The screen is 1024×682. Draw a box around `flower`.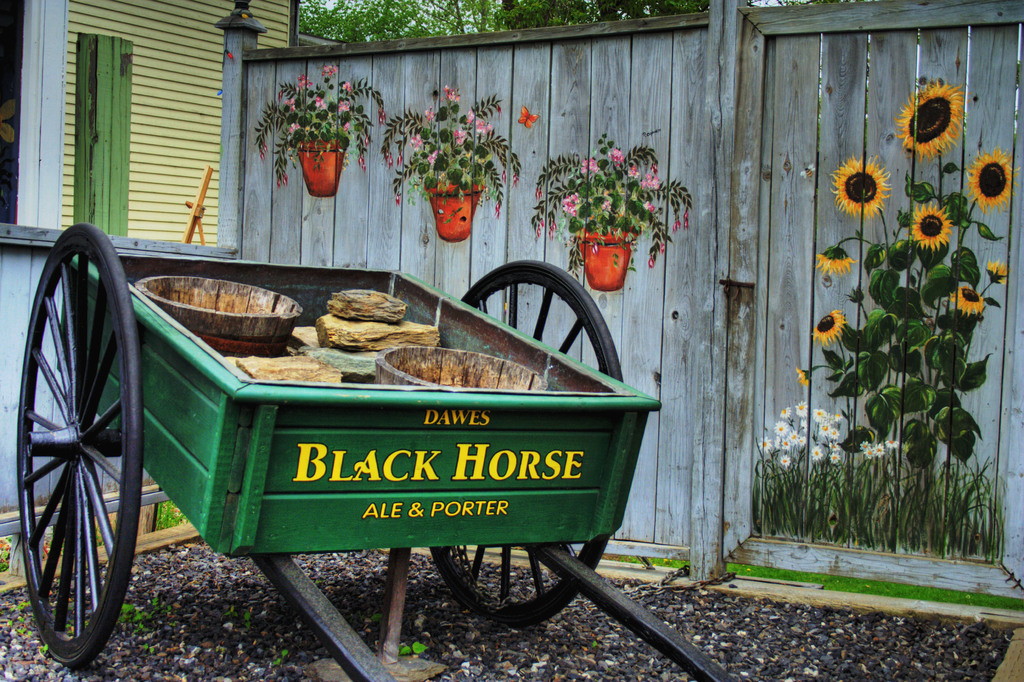
bbox(428, 150, 438, 170).
